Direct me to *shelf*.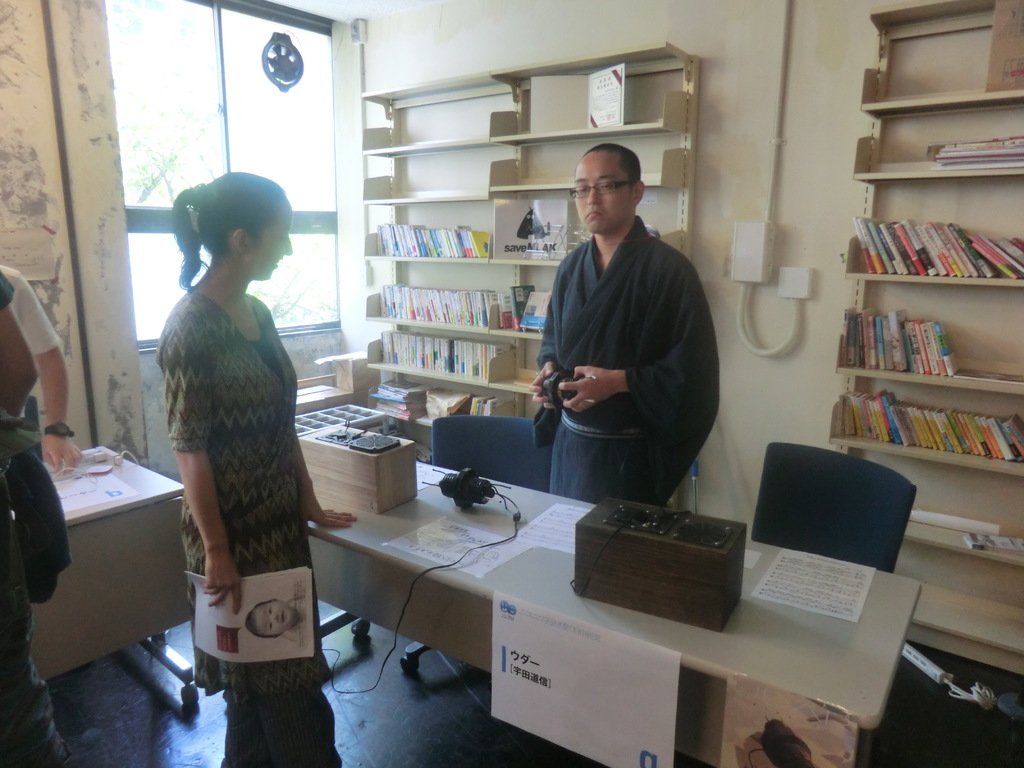
Direction: <bbox>840, 226, 1023, 291</bbox>.
